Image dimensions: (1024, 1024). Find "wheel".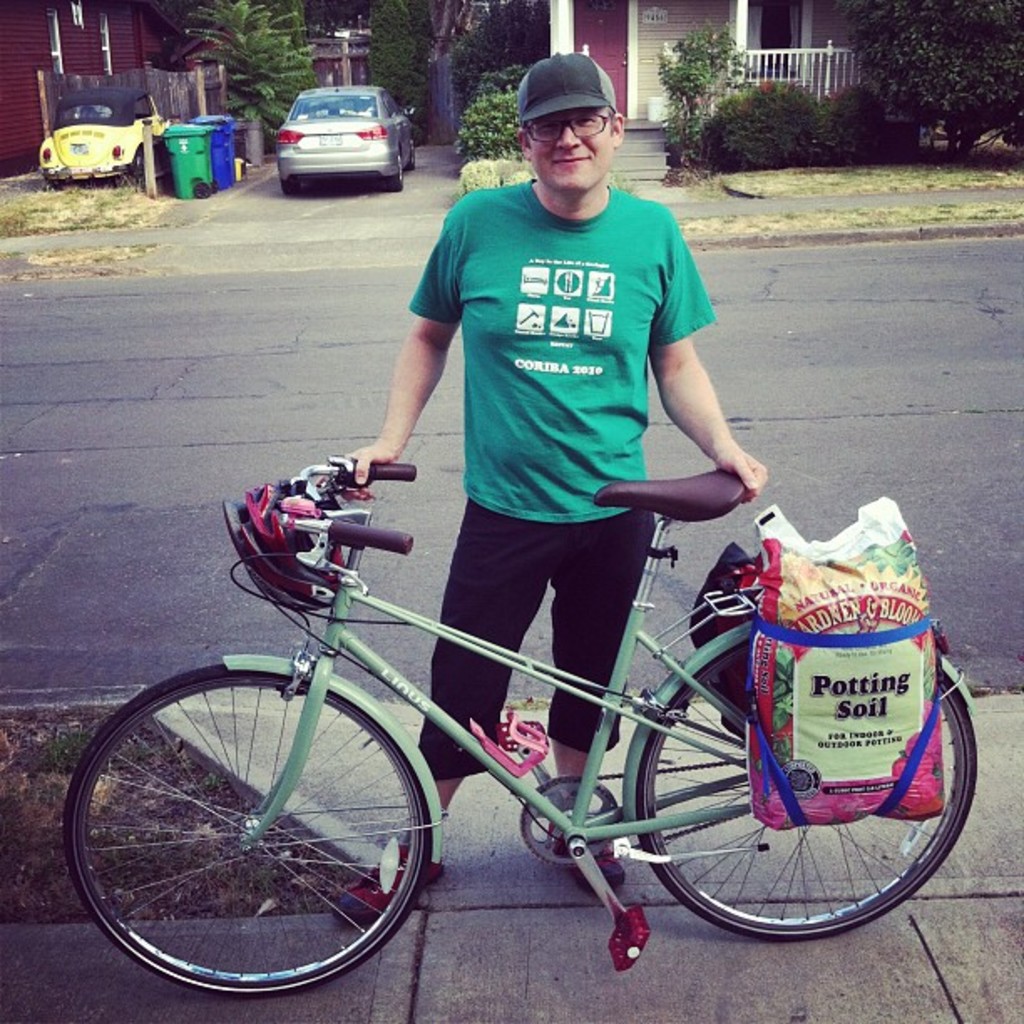
522,778,609,862.
